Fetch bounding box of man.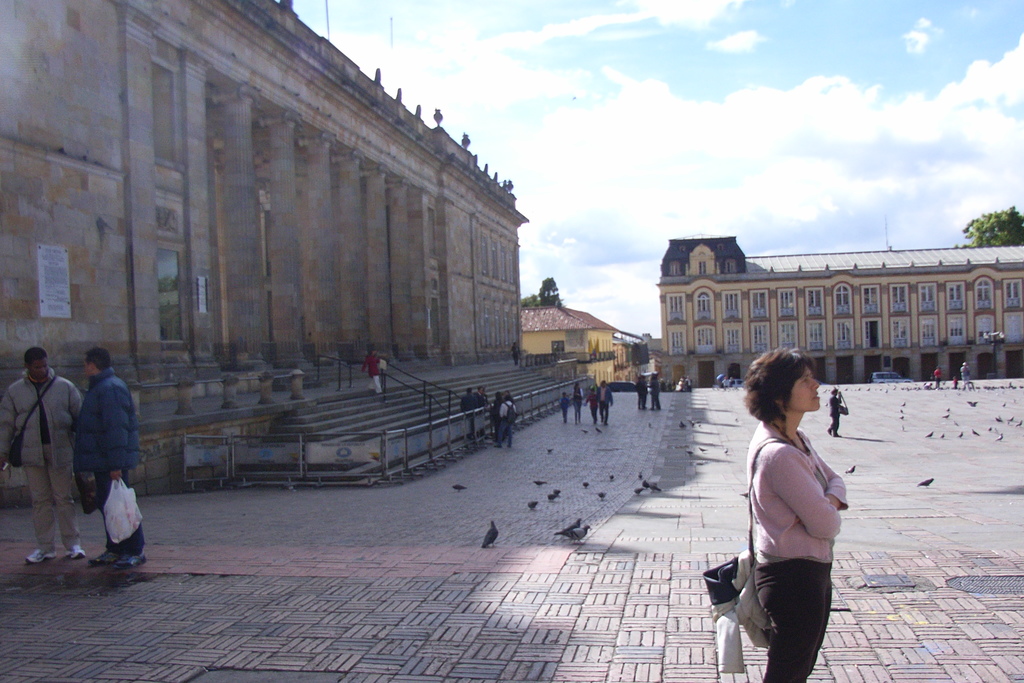
Bbox: l=458, t=386, r=476, b=440.
